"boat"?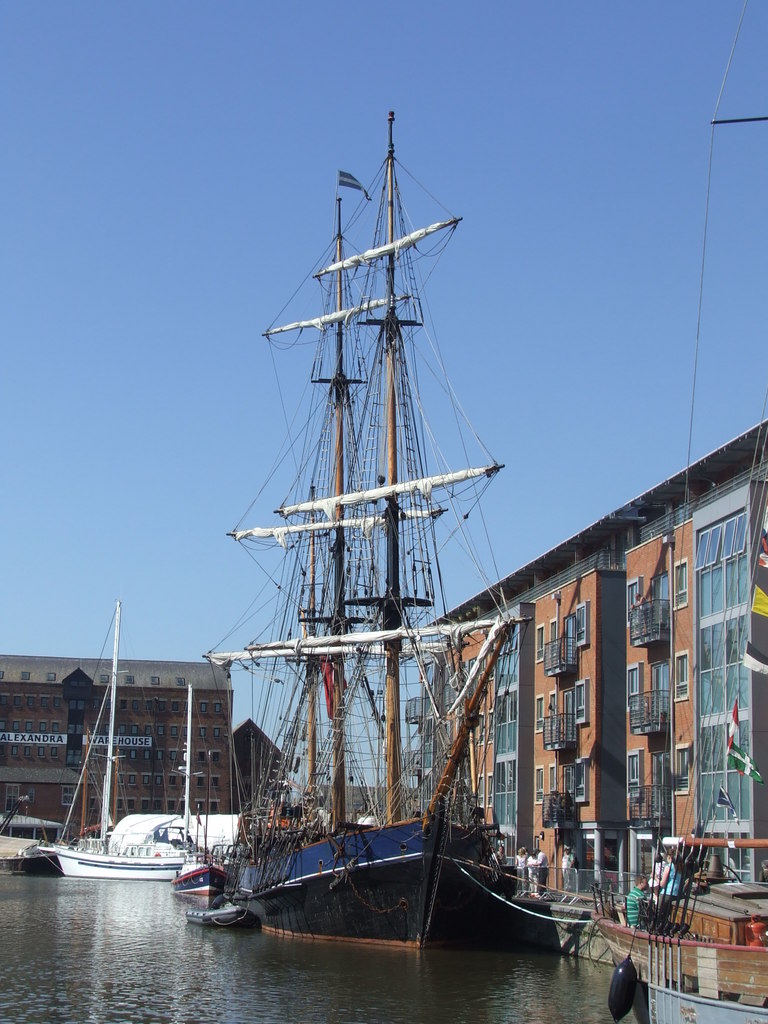
BBox(596, 743, 767, 1005)
